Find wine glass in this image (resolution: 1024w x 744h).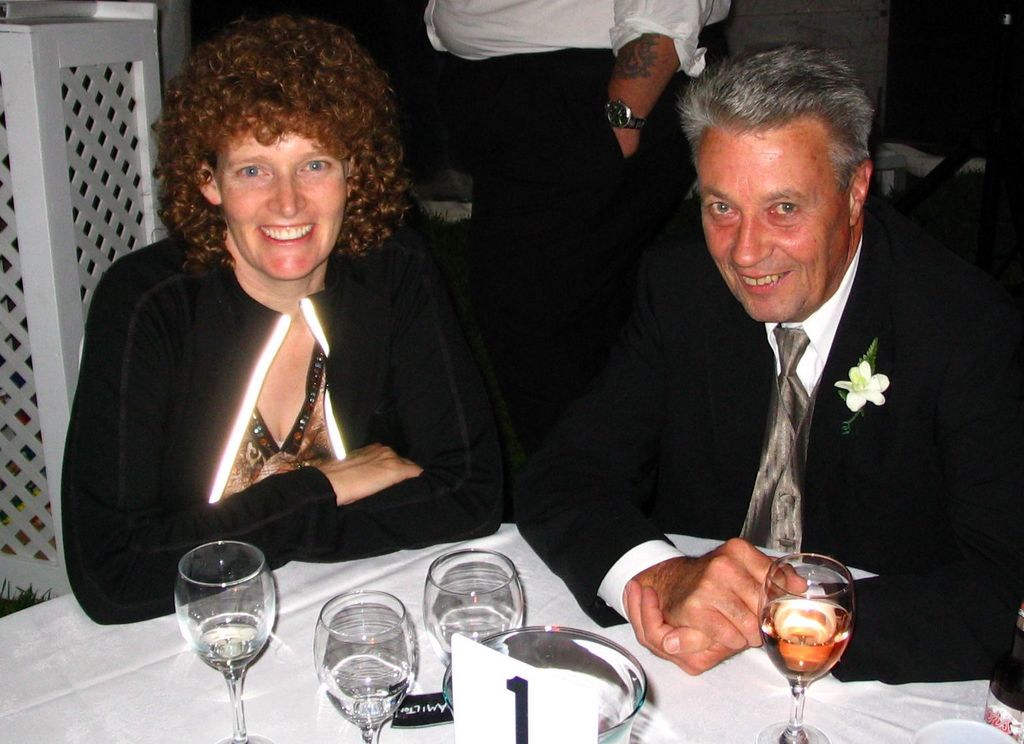
x1=422 y1=555 x2=532 y2=711.
